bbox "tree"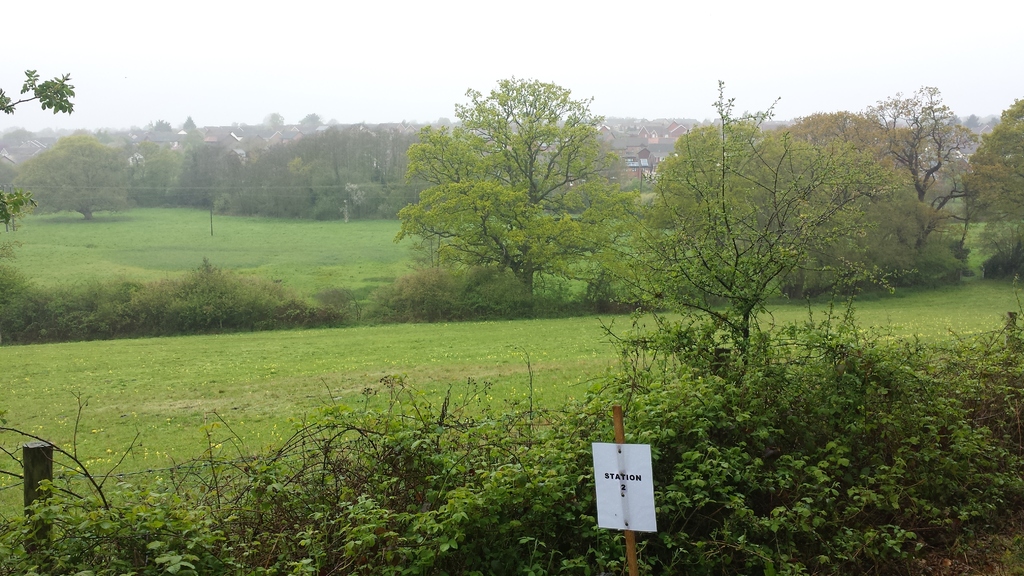
detection(631, 79, 842, 351)
